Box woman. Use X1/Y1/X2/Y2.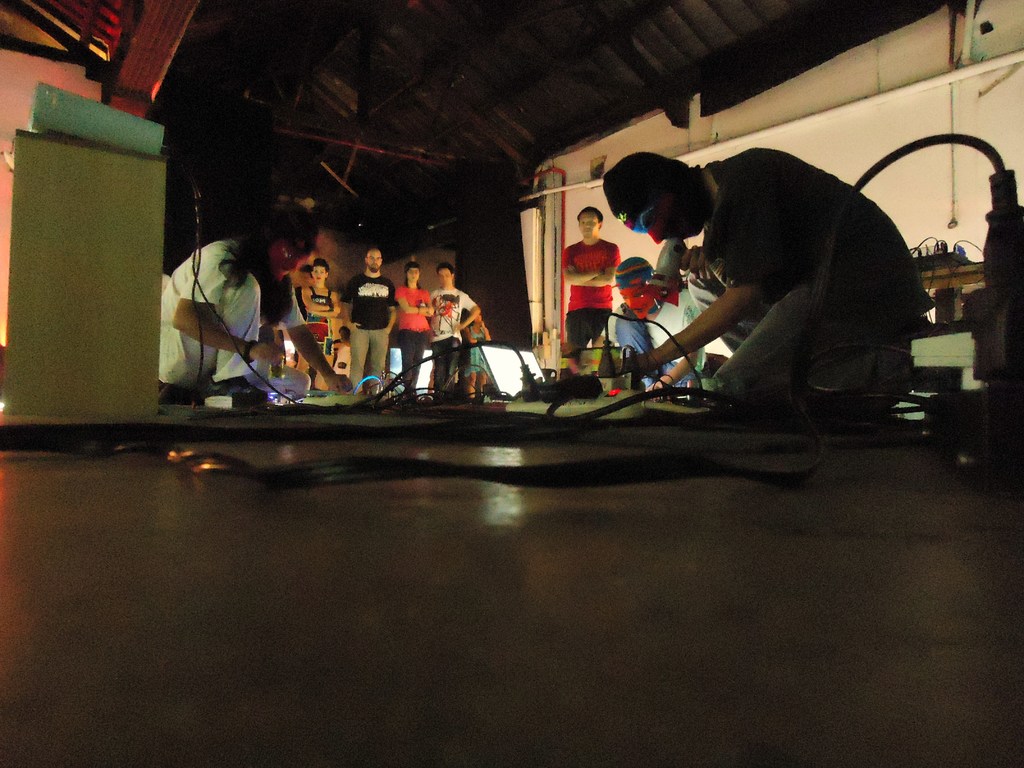
298/256/342/362.
